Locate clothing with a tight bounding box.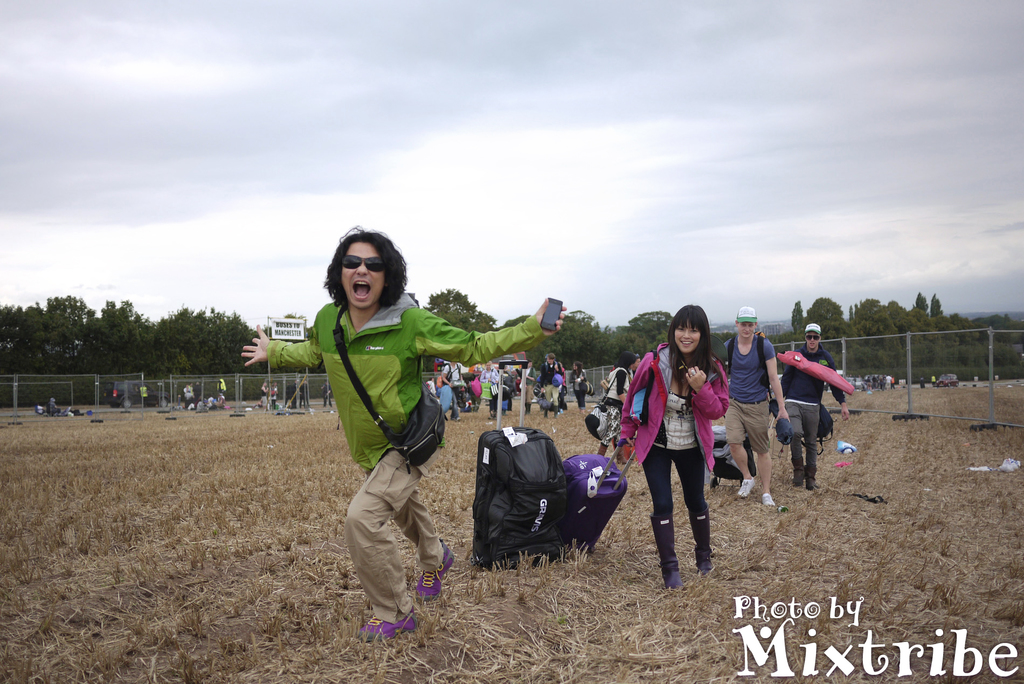
select_region(571, 369, 587, 402).
